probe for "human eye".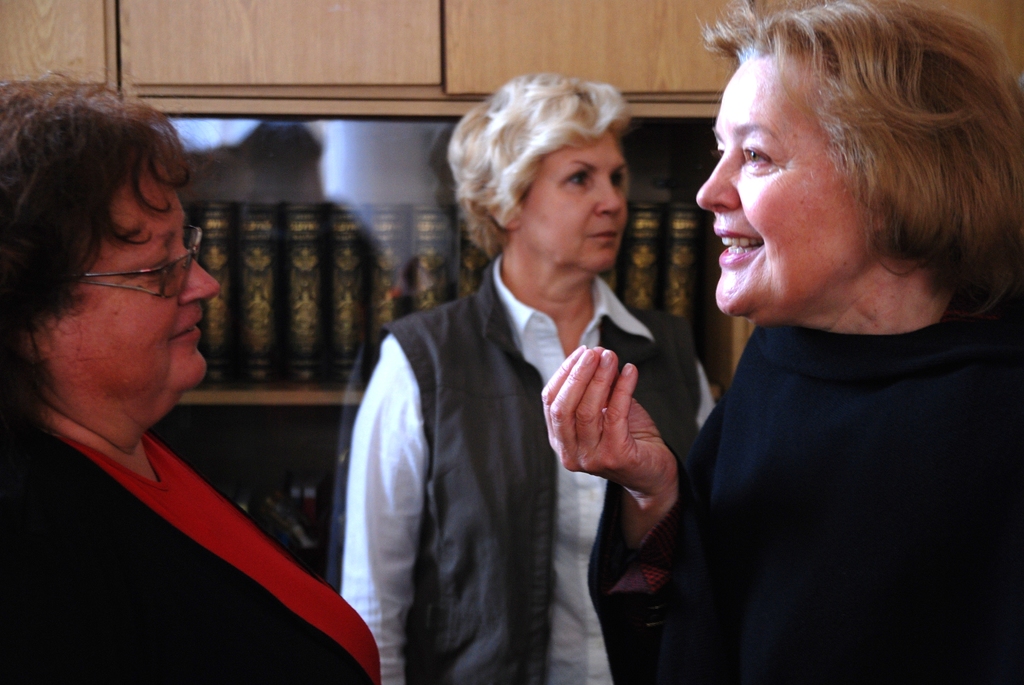
Probe result: {"x1": 707, "y1": 142, "x2": 725, "y2": 159}.
